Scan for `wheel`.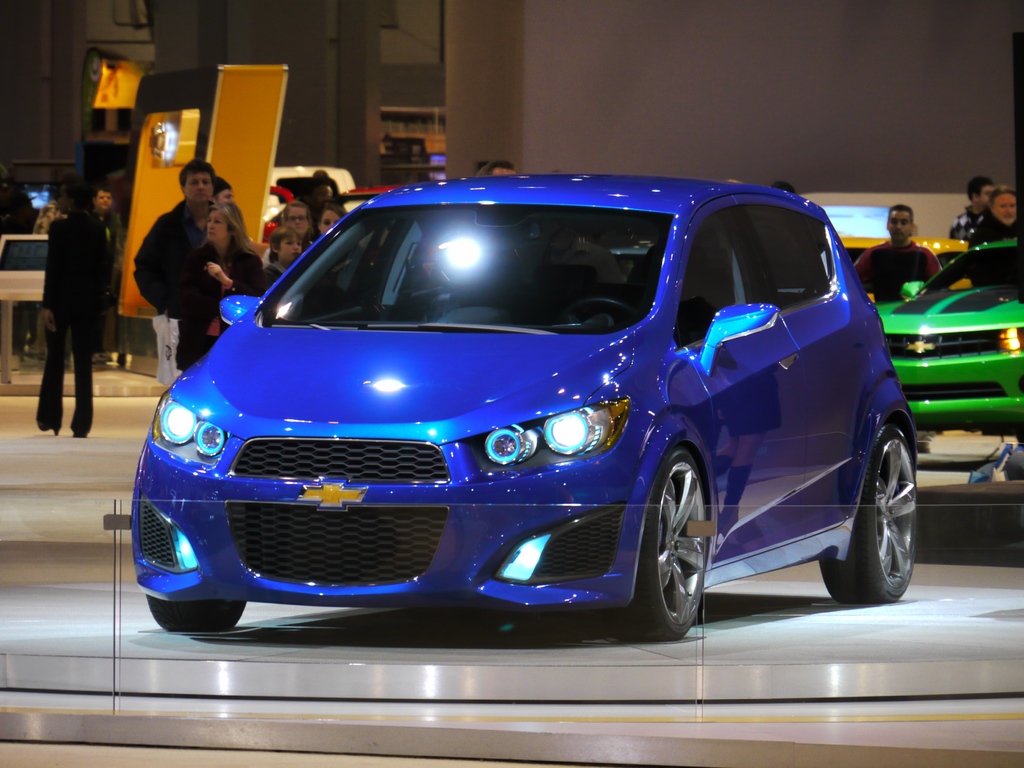
Scan result: [left=561, top=296, right=636, bottom=327].
